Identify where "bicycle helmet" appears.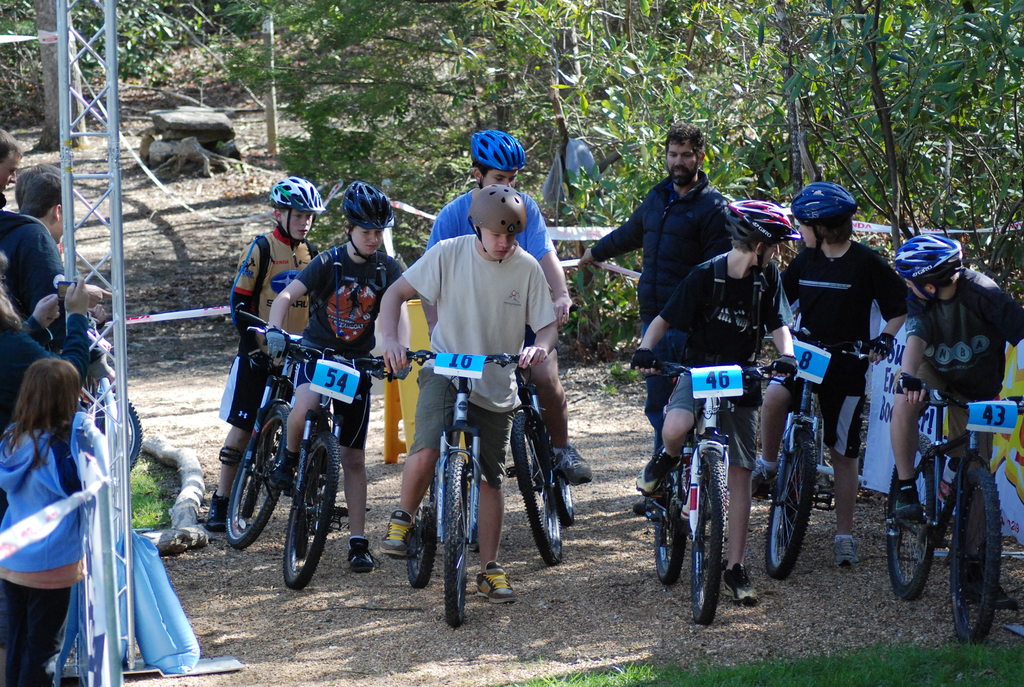
Appears at (x1=344, y1=181, x2=392, y2=231).
